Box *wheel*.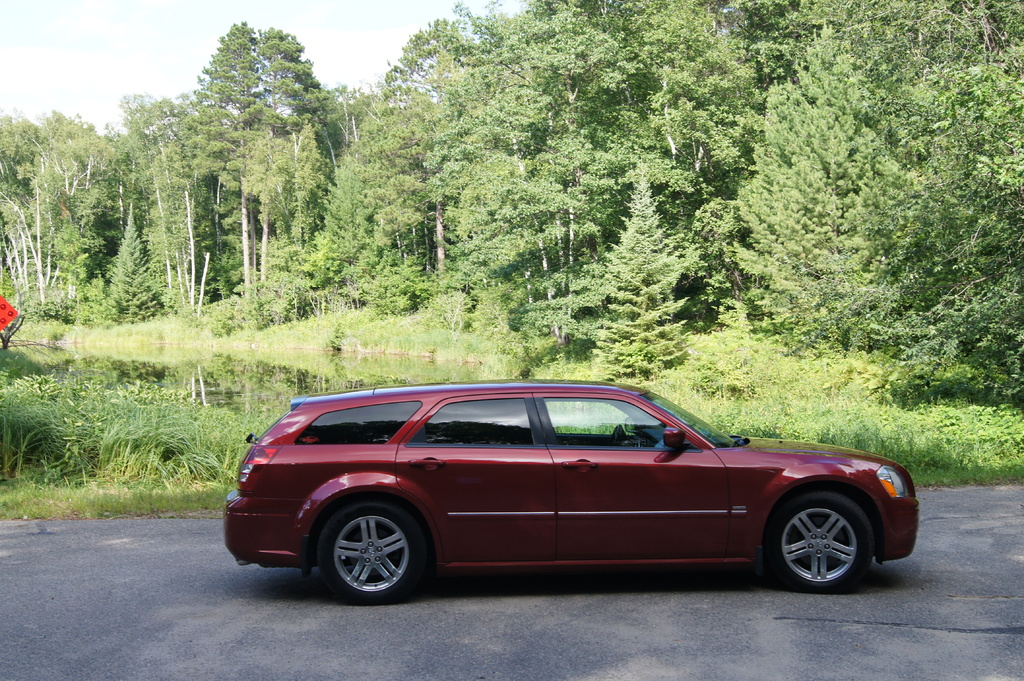
[322,517,422,599].
